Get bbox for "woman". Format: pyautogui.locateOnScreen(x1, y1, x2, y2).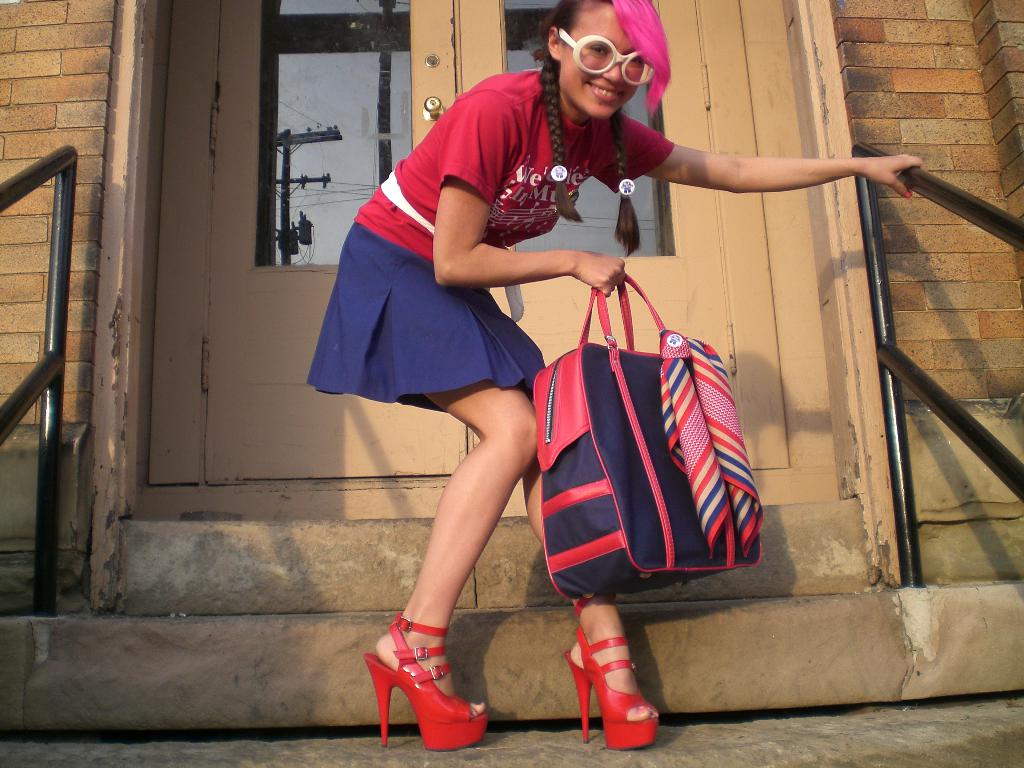
pyautogui.locateOnScreen(307, 0, 924, 750).
